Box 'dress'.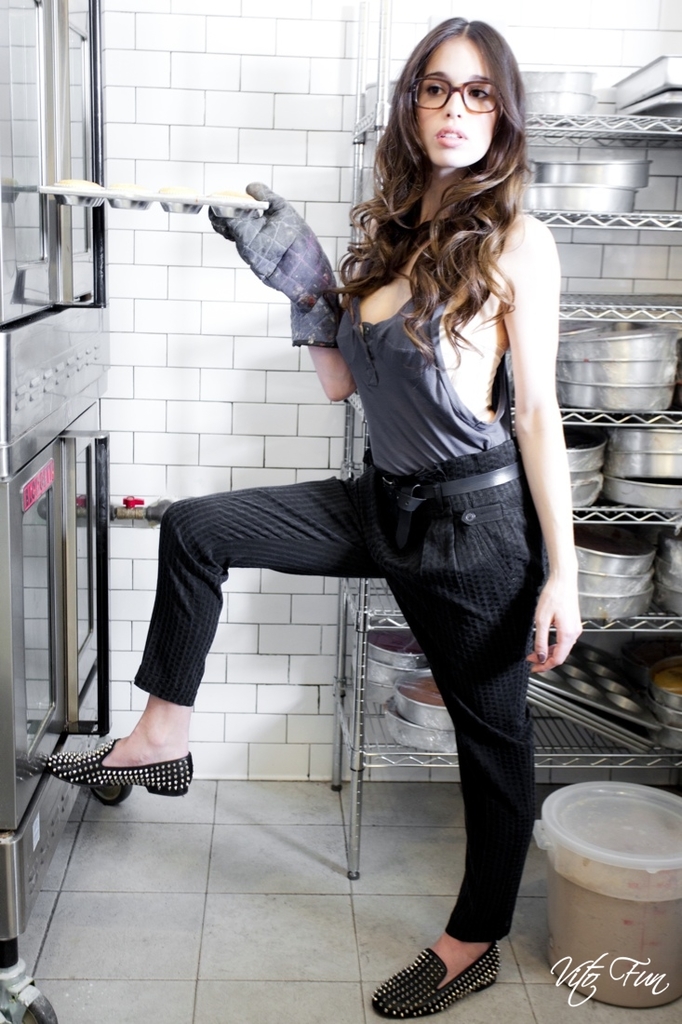
x1=338, y1=255, x2=515, y2=476.
